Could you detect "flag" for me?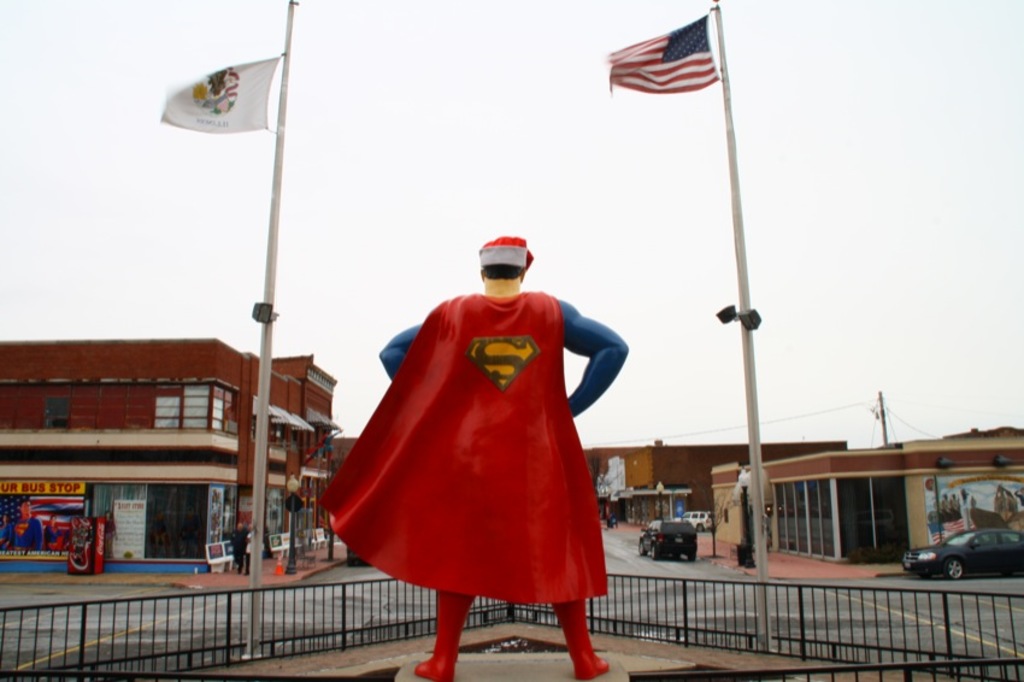
Detection result: box=[161, 58, 284, 129].
